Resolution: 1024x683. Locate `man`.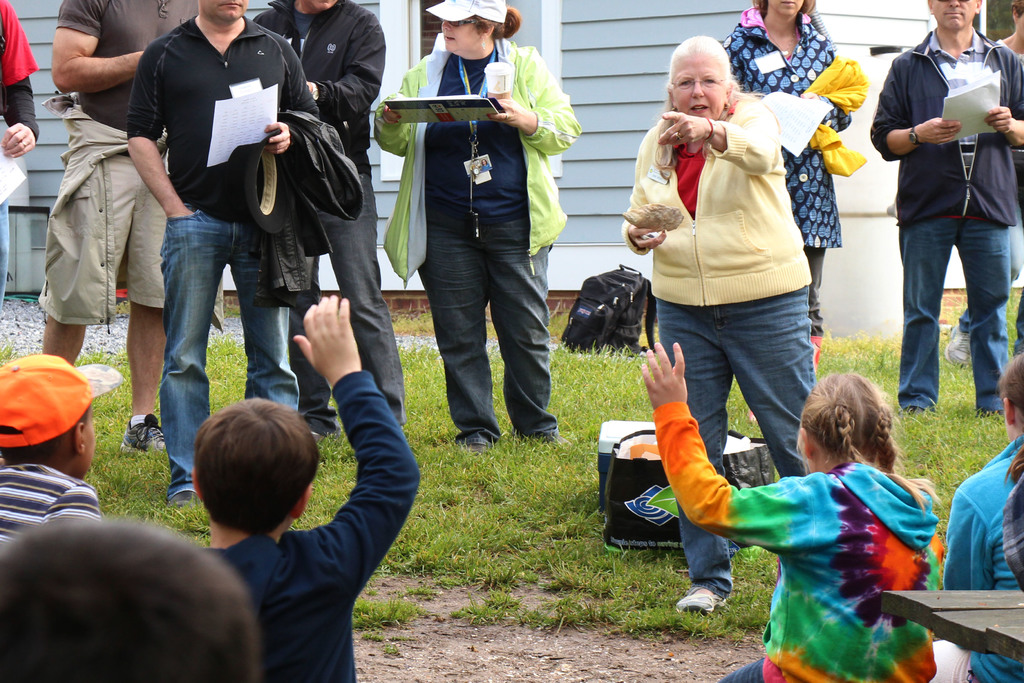
locate(876, 0, 1010, 456).
